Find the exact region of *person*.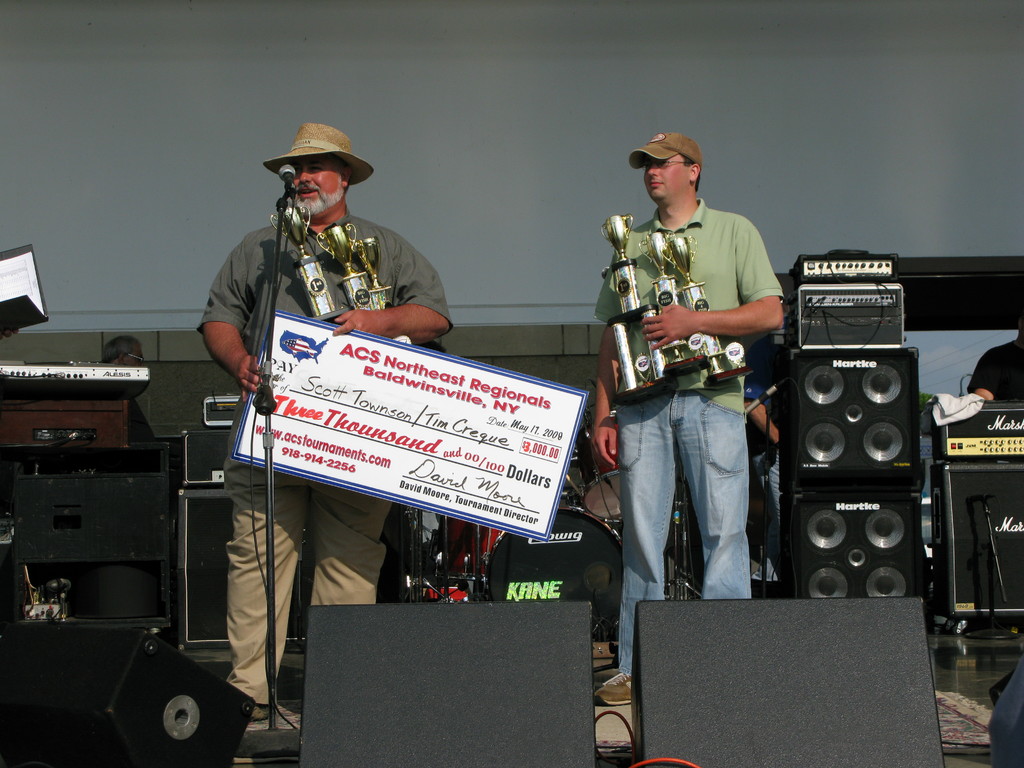
Exact region: <bbox>962, 314, 1023, 406</bbox>.
